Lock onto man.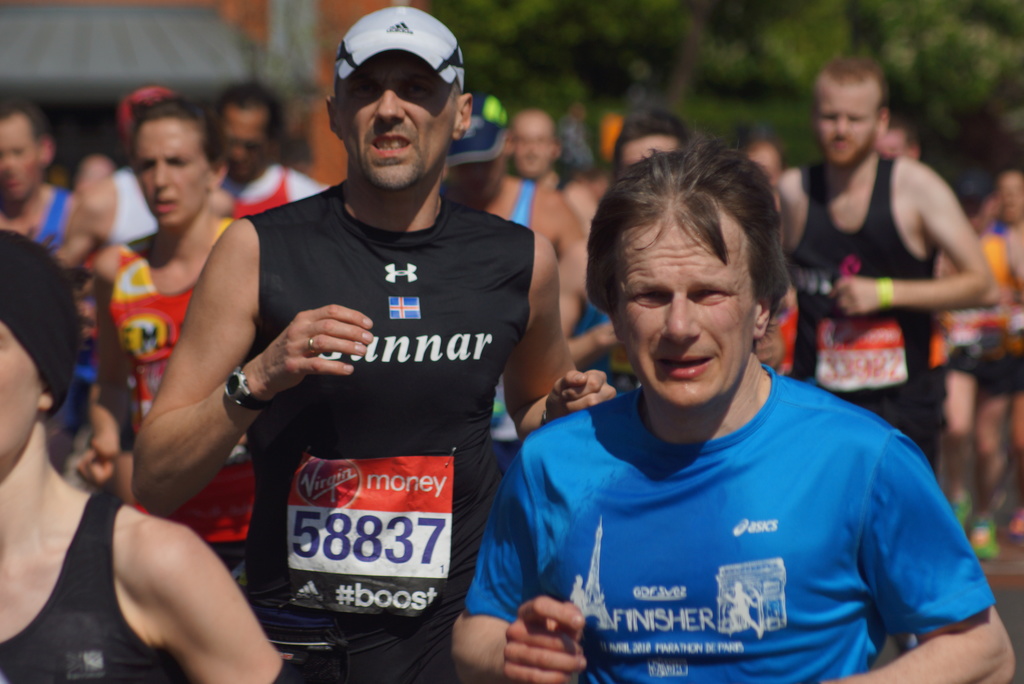
Locked: left=129, top=3, right=613, bottom=681.
